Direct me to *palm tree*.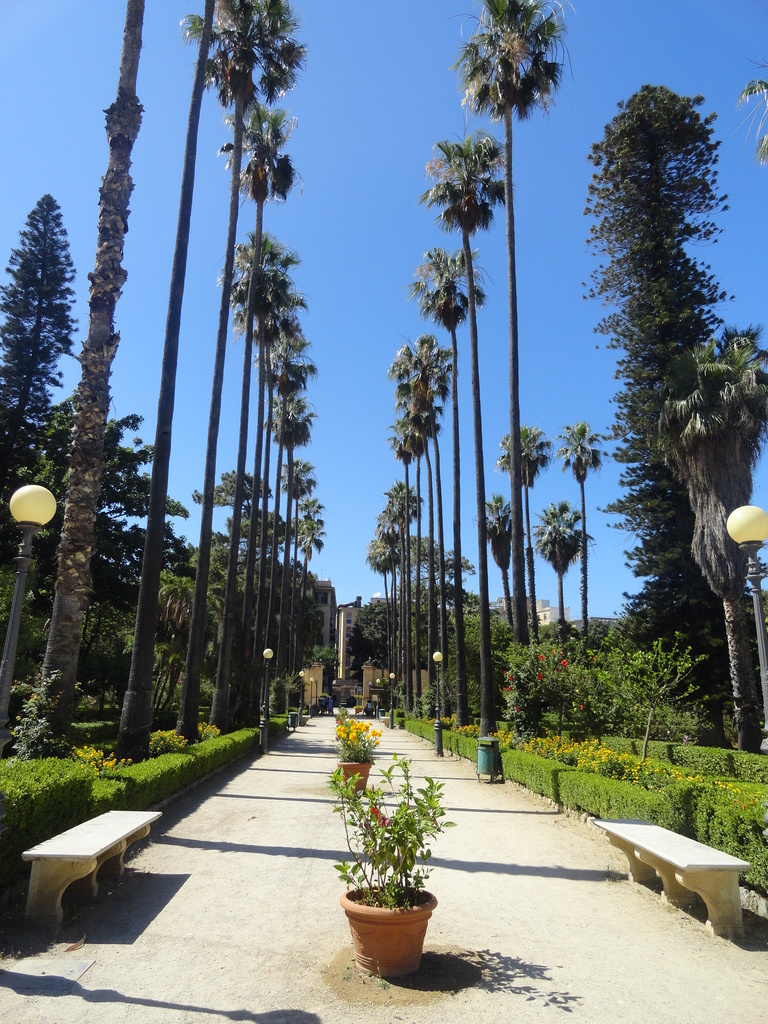
Direction: bbox(483, 416, 563, 621).
